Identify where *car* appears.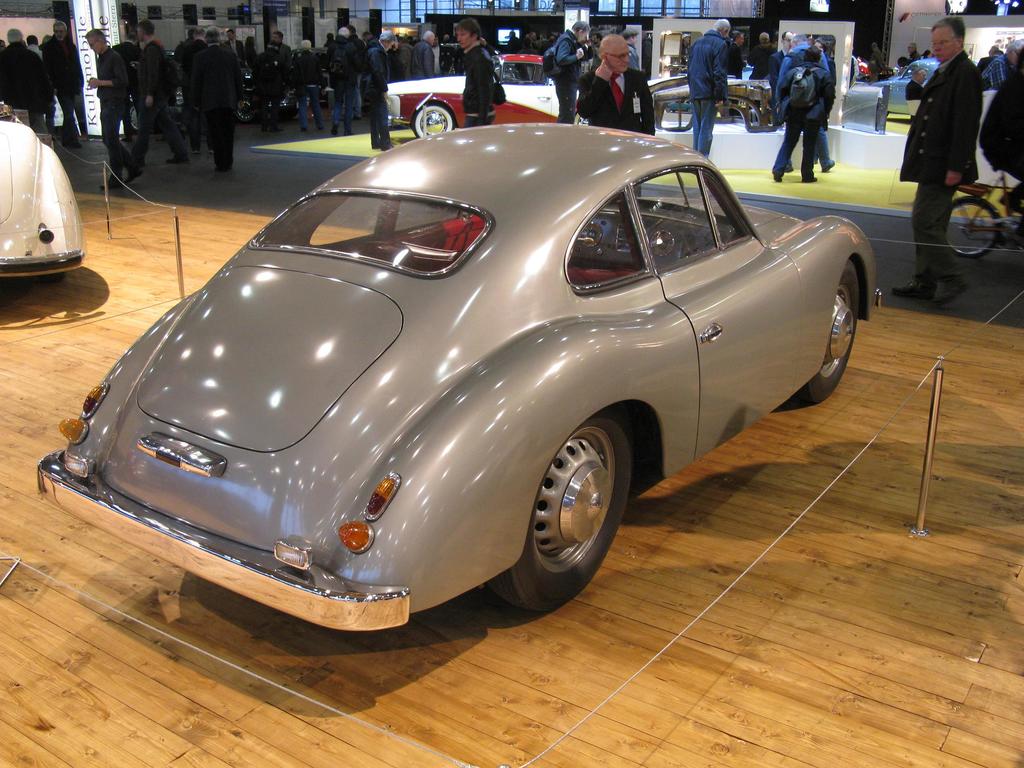
Appears at 235, 58, 310, 124.
